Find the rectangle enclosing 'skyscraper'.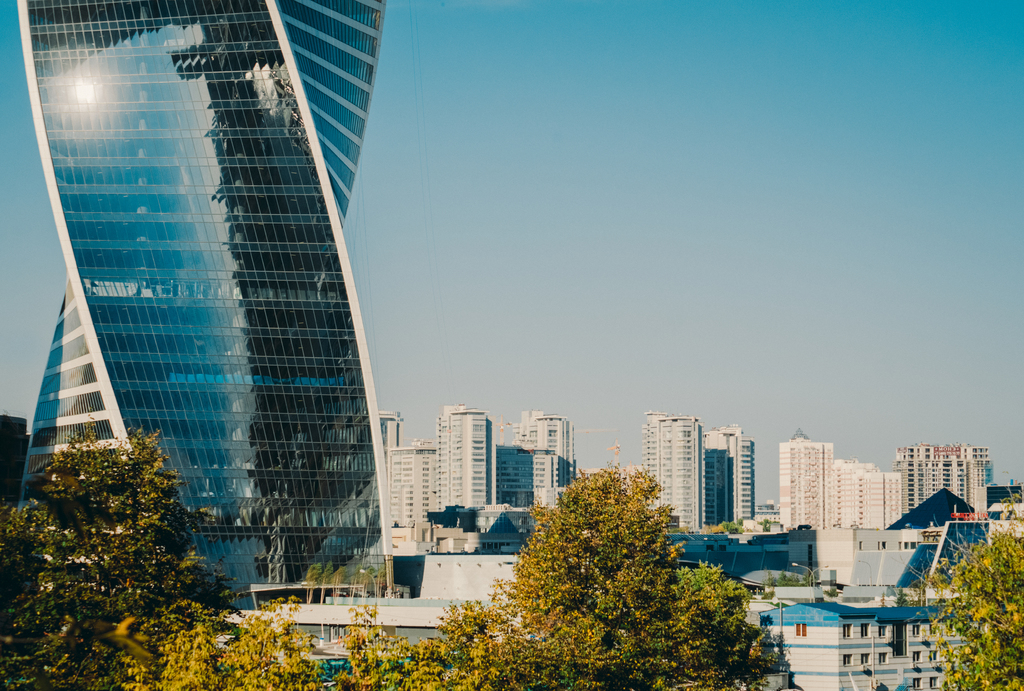
l=700, t=450, r=728, b=530.
